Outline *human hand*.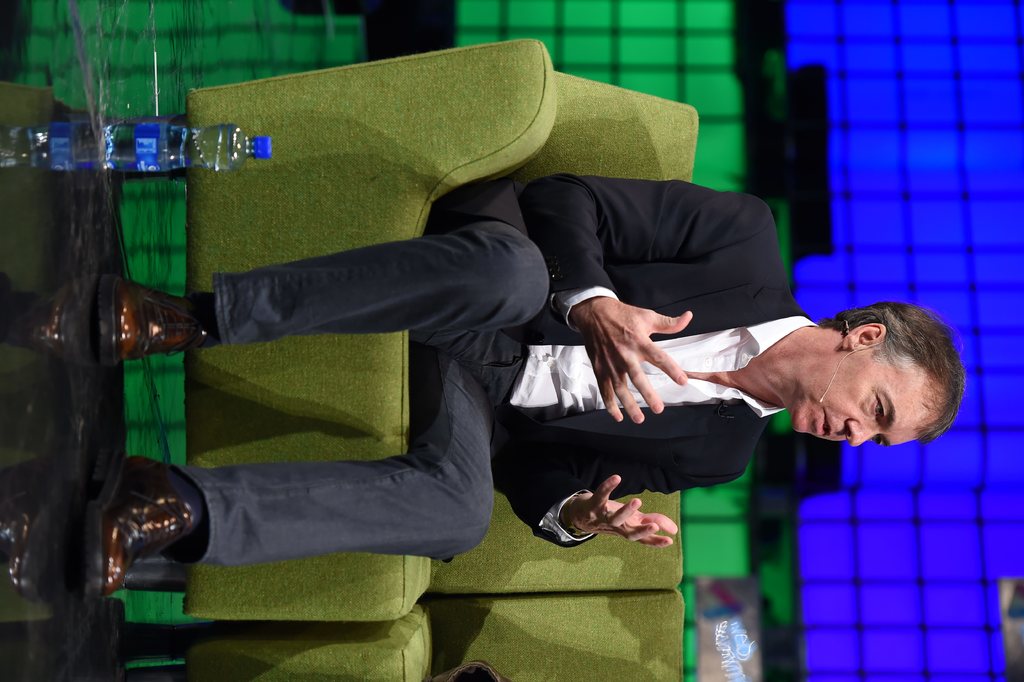
Outline: (568,471,679,551).
